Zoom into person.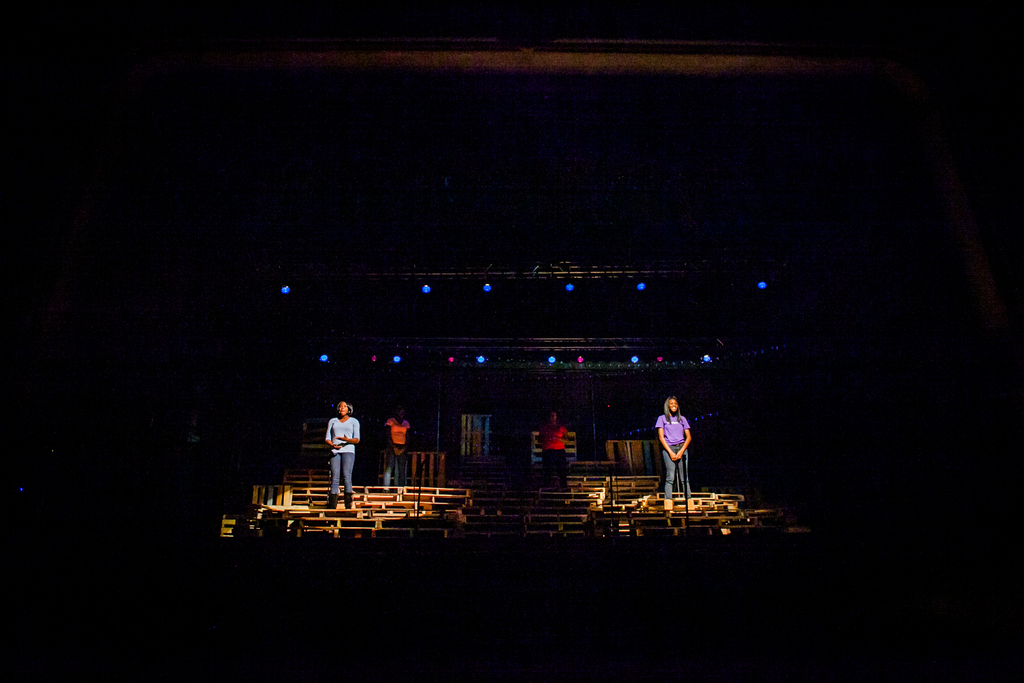
Zoom target: left=543, top=411, right=568, bottom=488.
